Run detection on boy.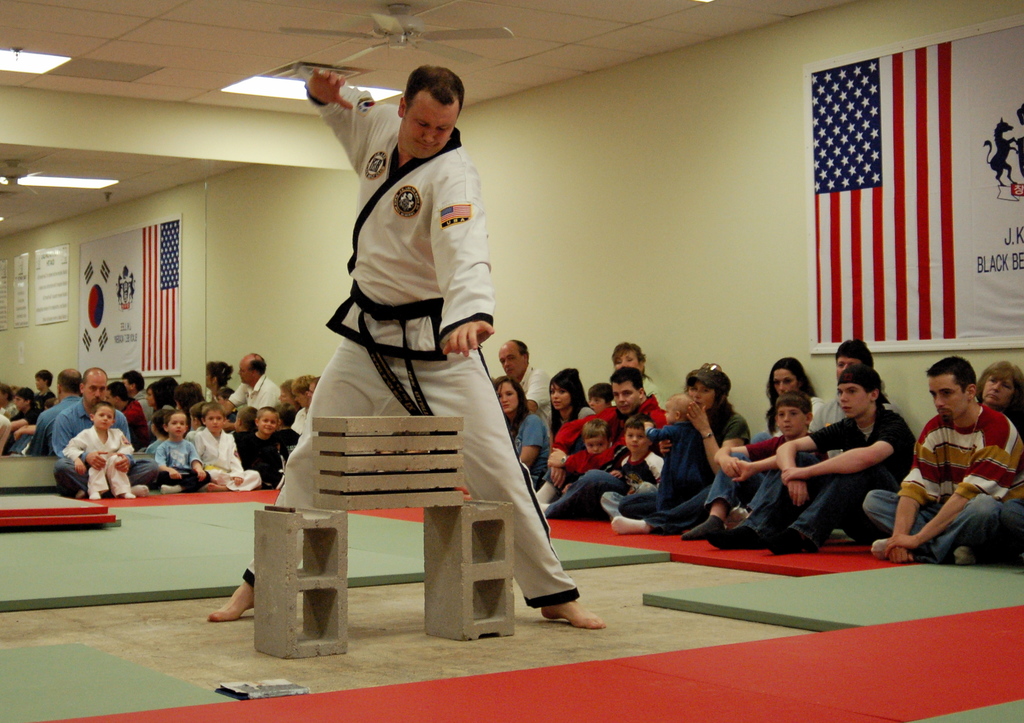
Result: rect(645, 393, 711, 507).
